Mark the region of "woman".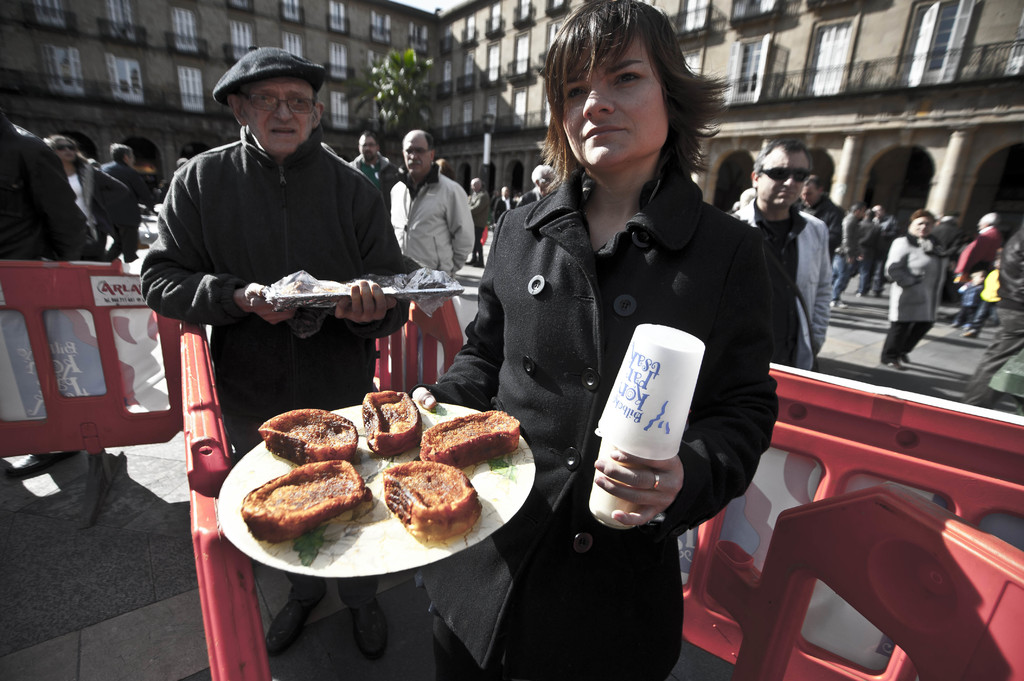
Region: region(409, 0, 777, 680).
